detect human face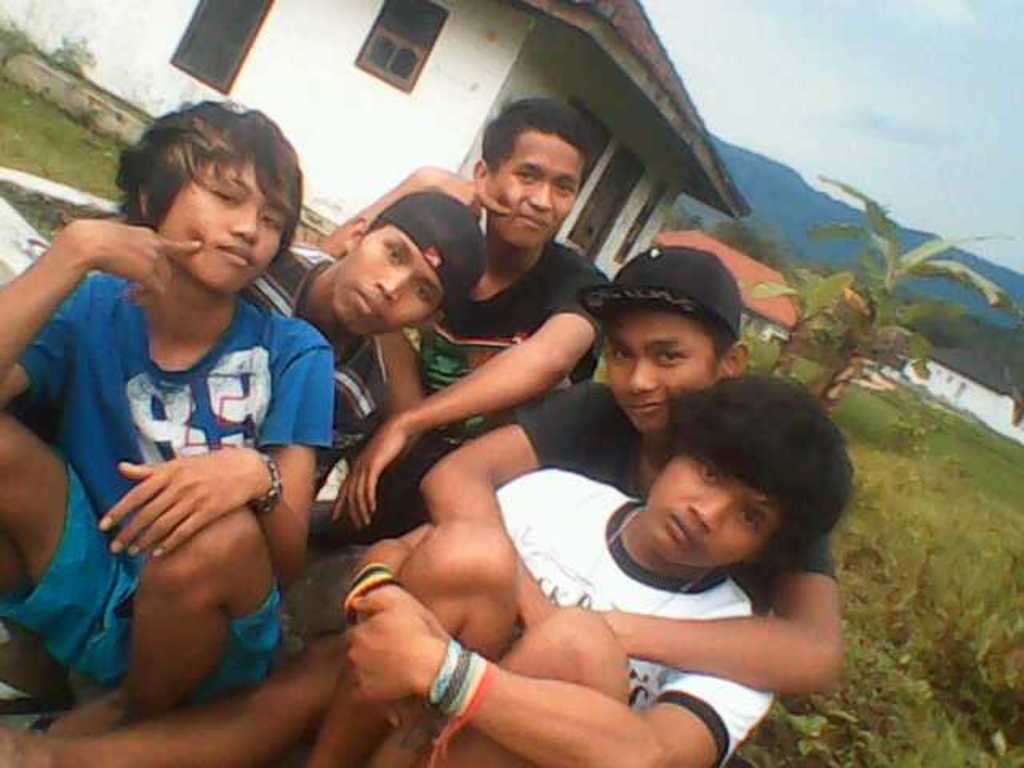
box(331, 229, 445, 338)
